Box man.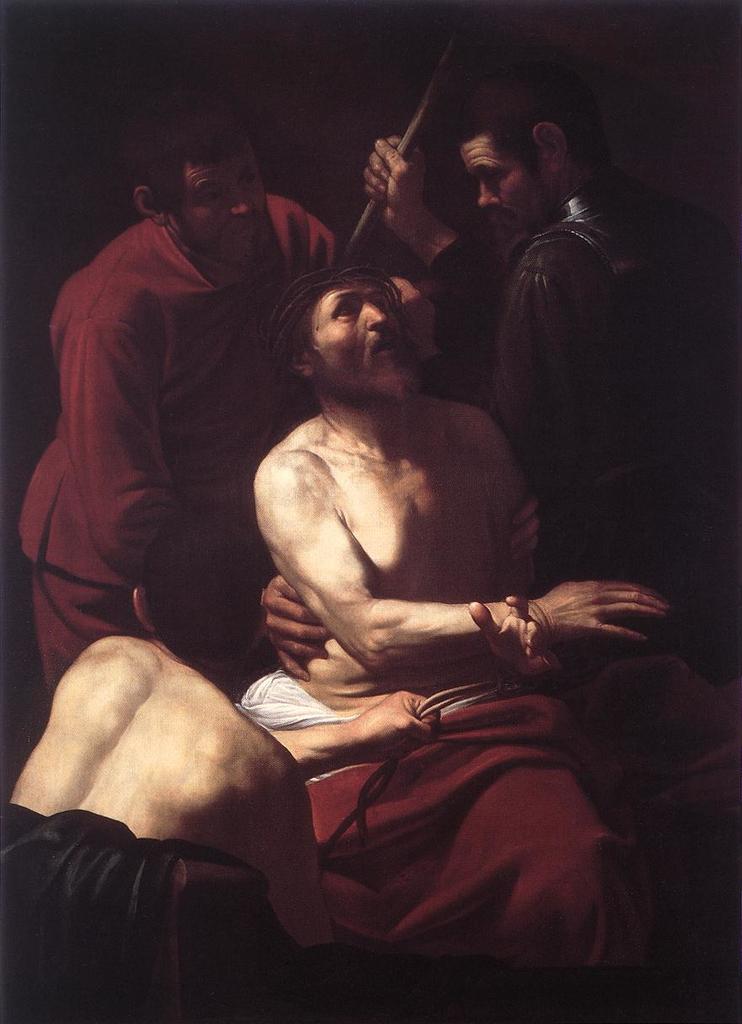
(349, 41, 703, 602).
